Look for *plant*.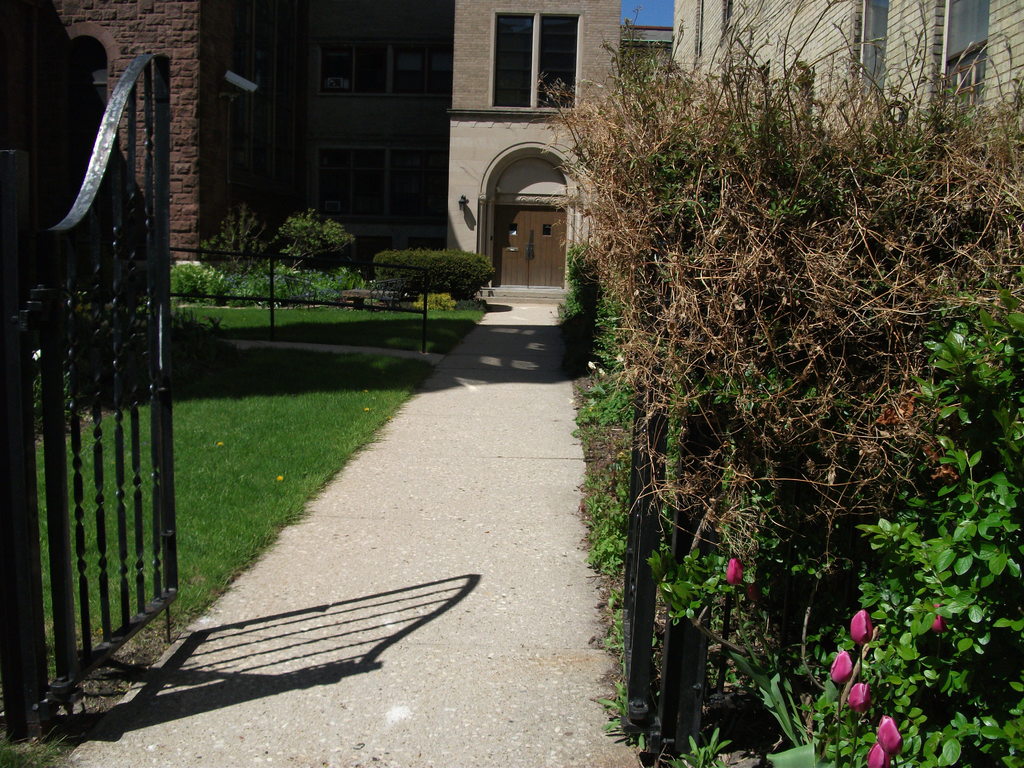
Found: 275, 204, 350, 278.
